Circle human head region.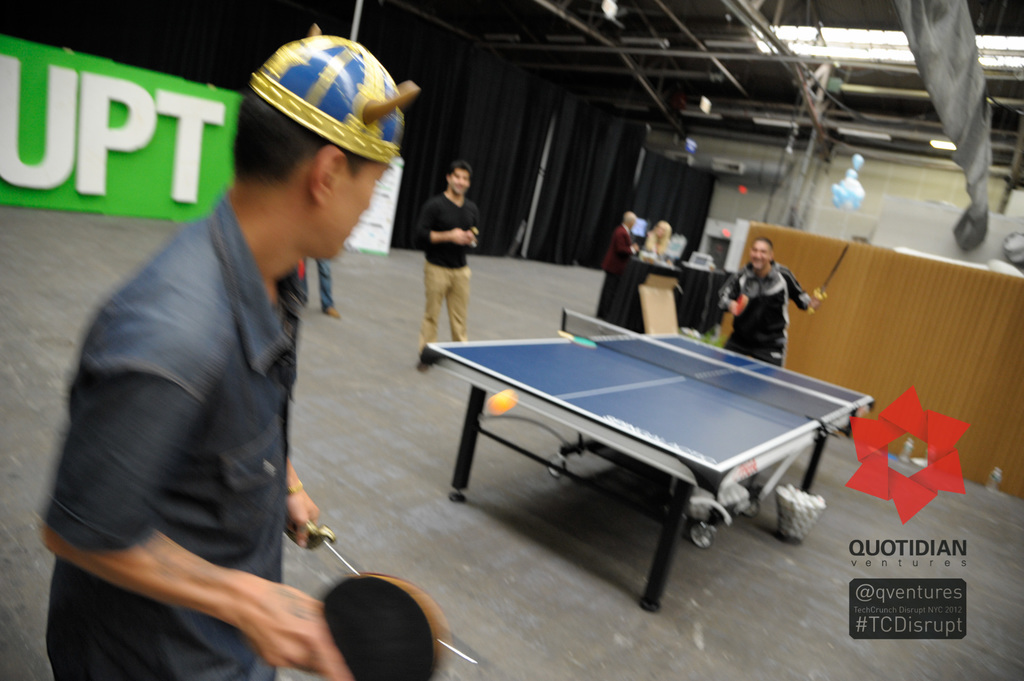
Region: {"x1": 221, "y1": 22, "x2": 417, "y2": 267}.
